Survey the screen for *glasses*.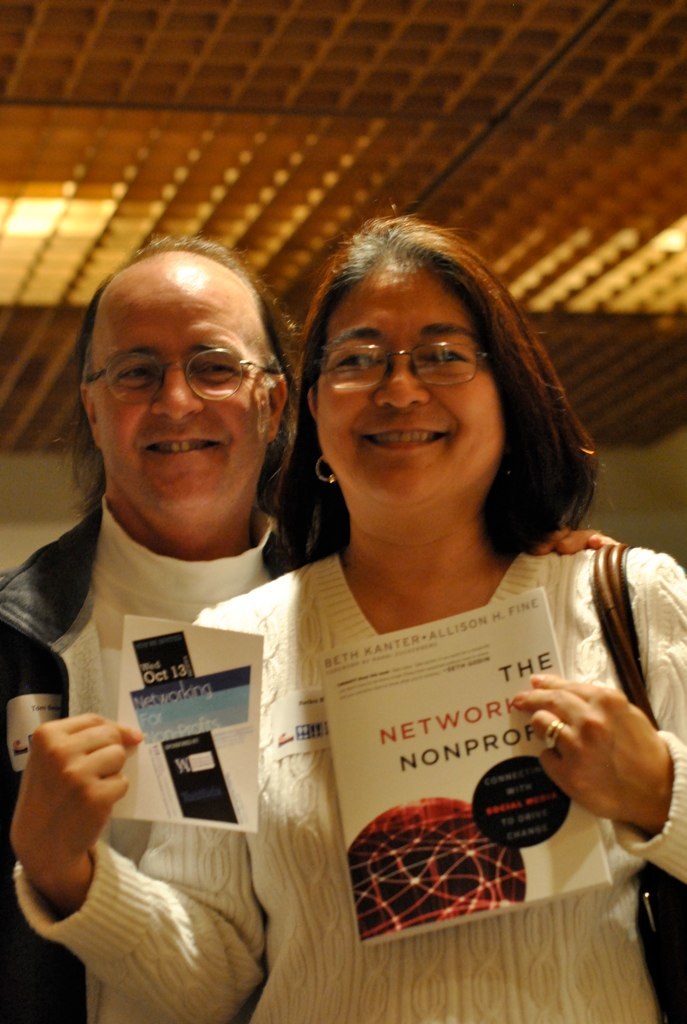
Survey found: locate(83, 344, 292, 404).
